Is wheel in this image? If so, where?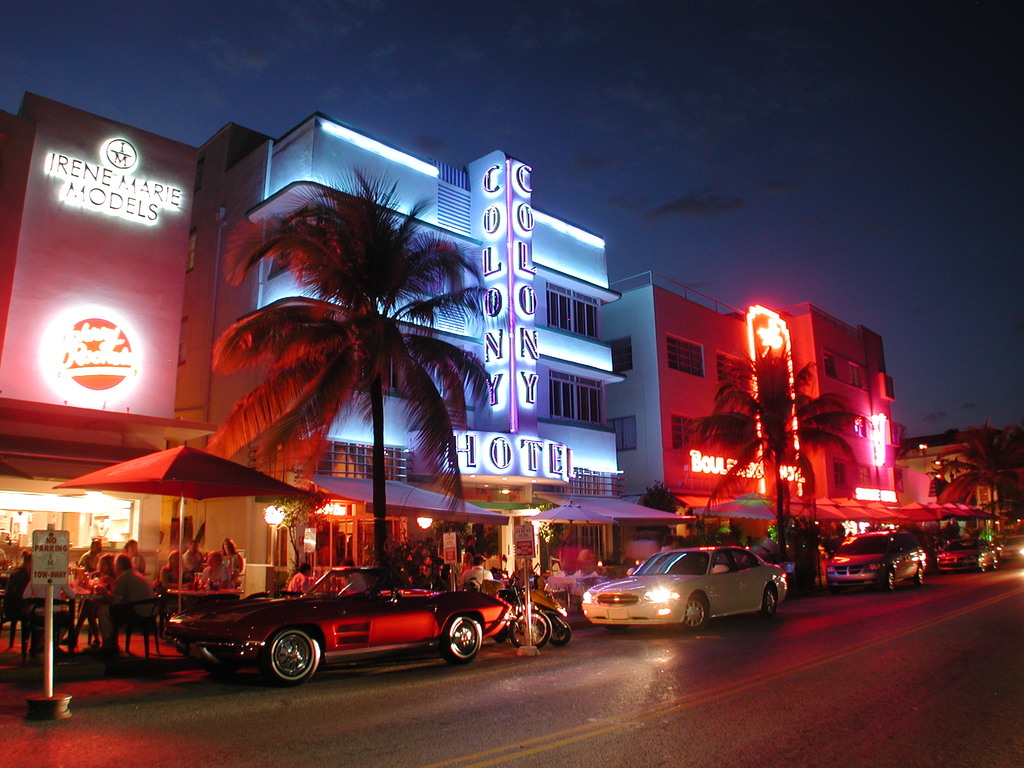
Yes, at 492/630/507/639.
